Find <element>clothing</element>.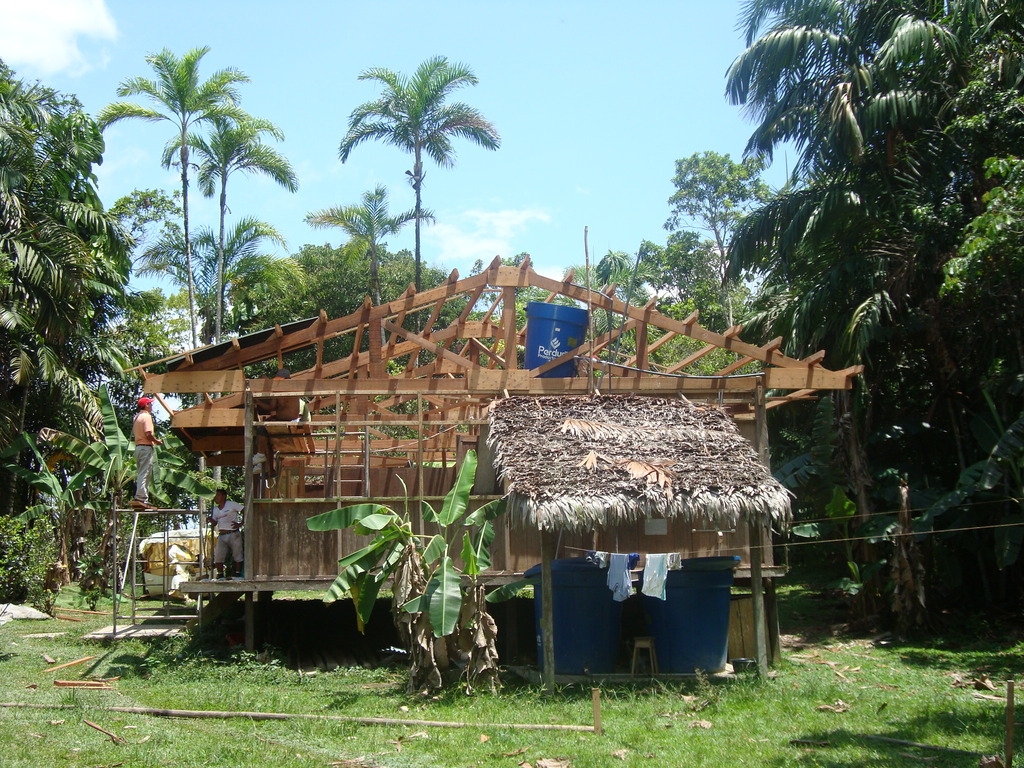
bbox(214, 502, 243, 566).
